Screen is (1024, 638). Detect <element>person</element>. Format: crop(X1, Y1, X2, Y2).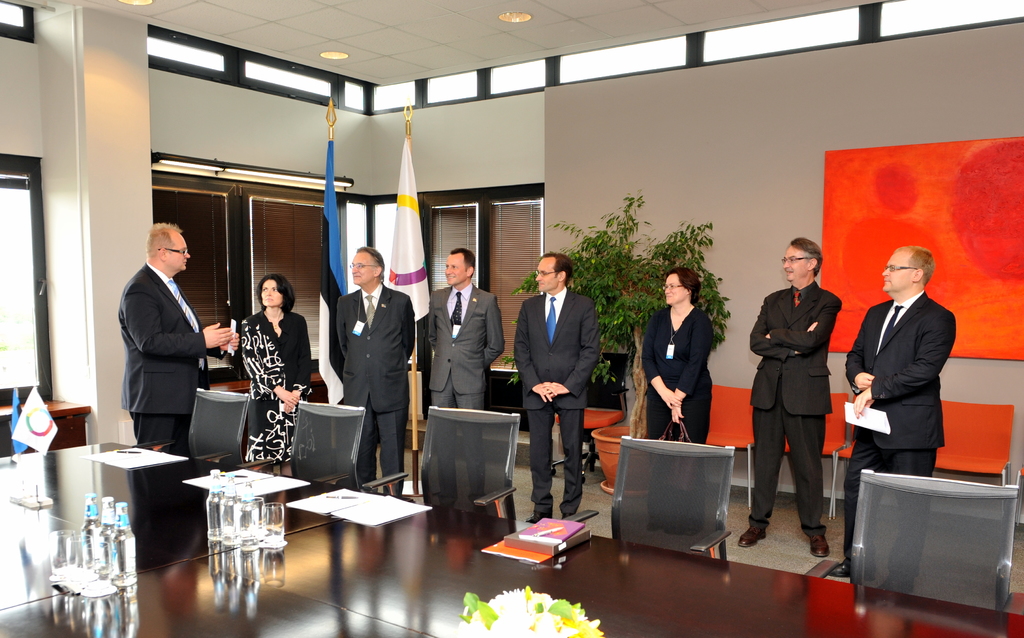
crop(644, 266, 710, 439).
